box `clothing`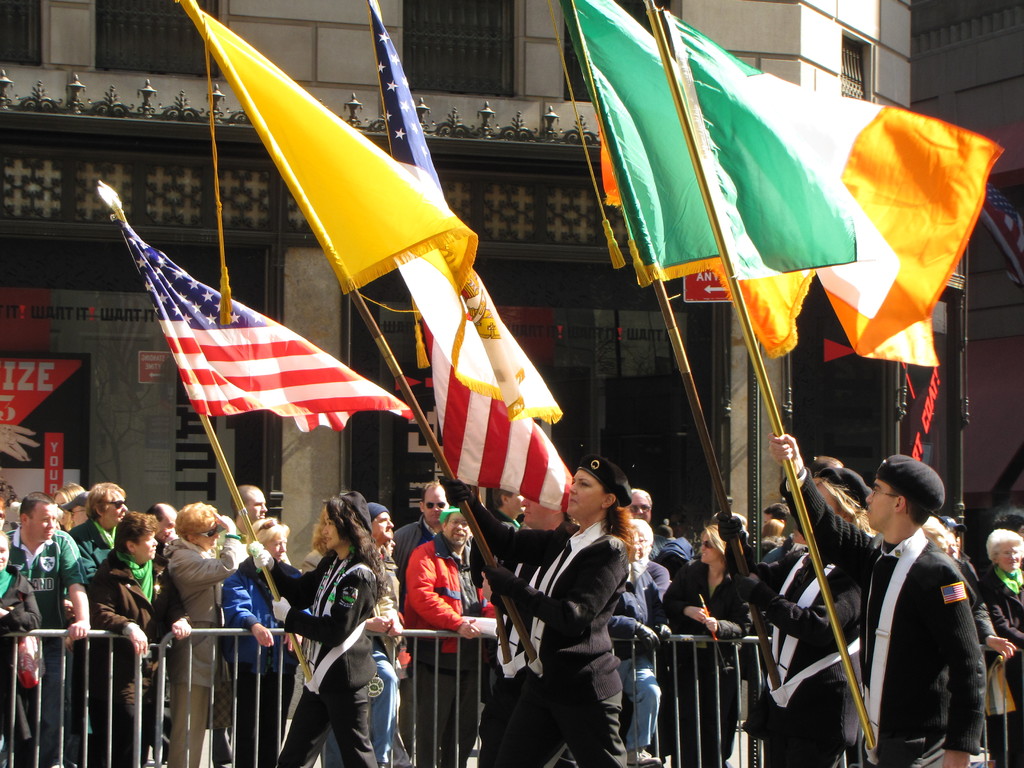
l=980, t=557, r=1023, b=705
